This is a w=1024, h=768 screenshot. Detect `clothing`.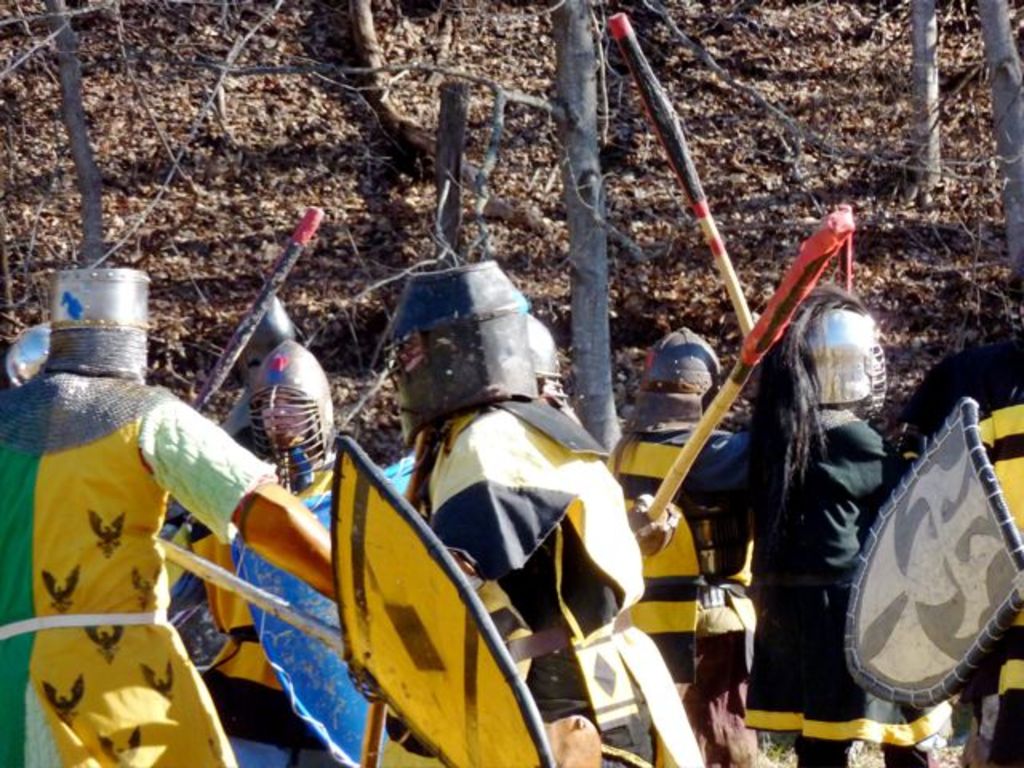
[698, 426, 954, 744].
